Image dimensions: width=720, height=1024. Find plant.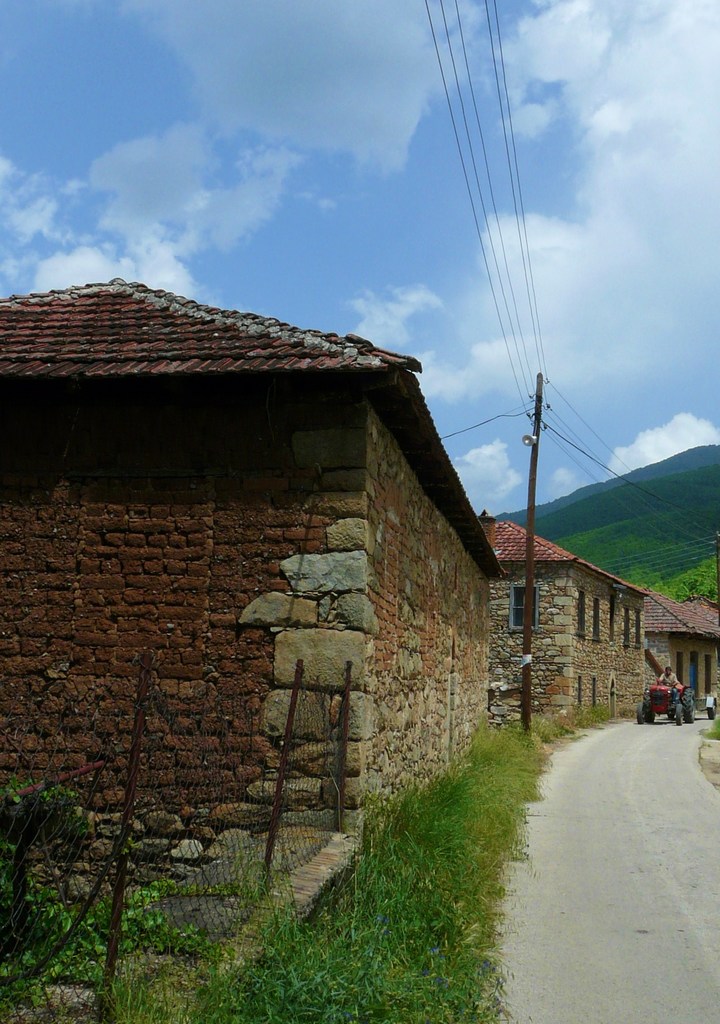
bbox=(694, 712, 719, 745).
